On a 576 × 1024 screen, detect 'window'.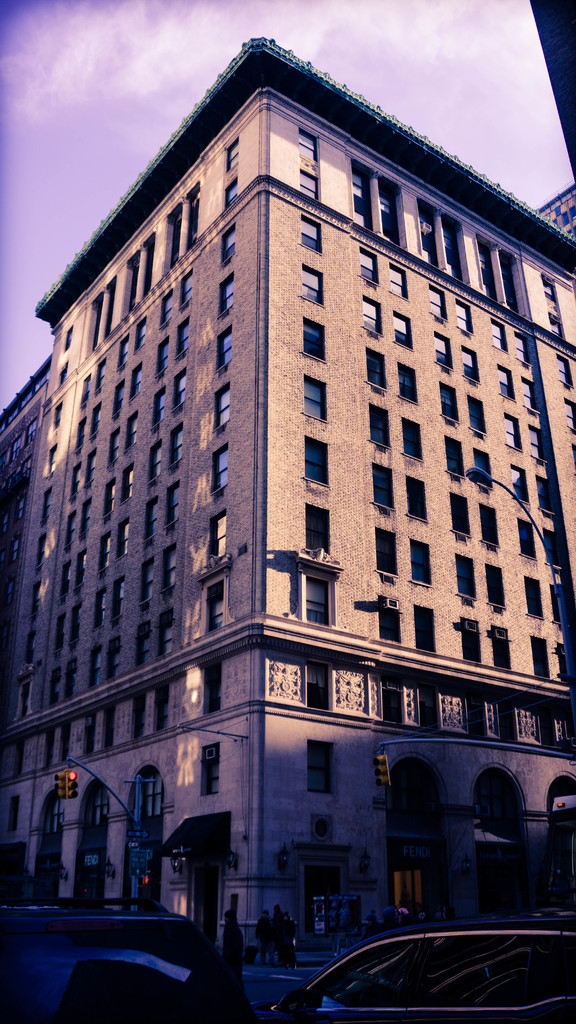
64 656 78 698.
